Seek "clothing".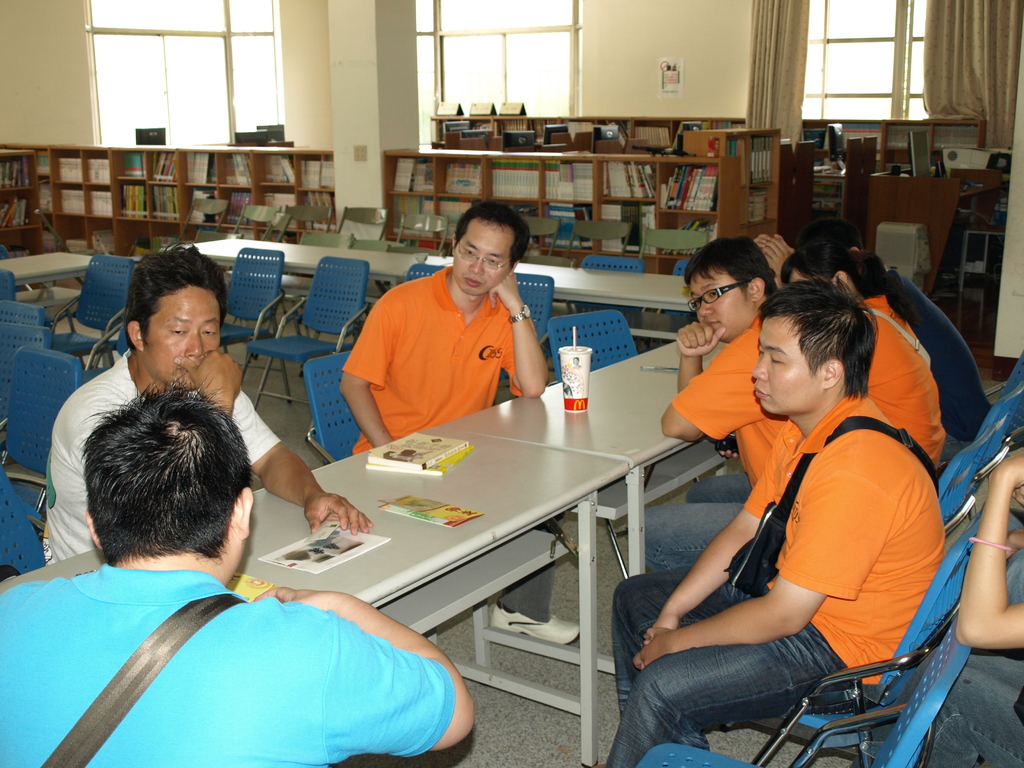
<region>854, 298, 943, 468</region>.
